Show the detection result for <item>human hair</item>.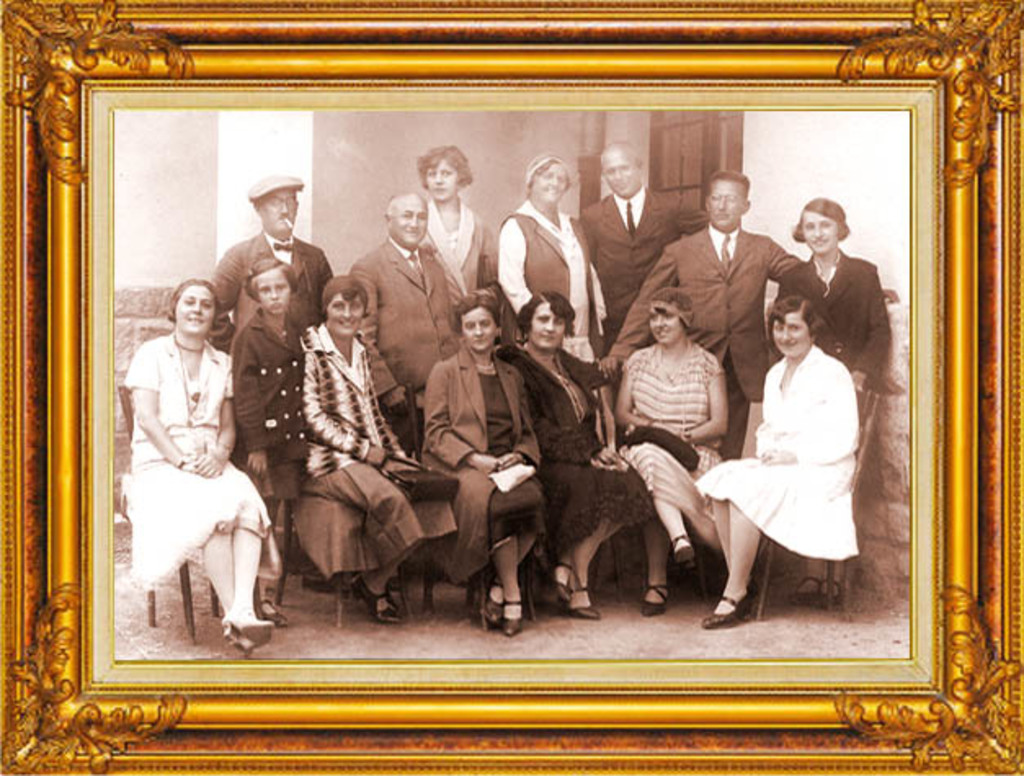
[left=245, top=261, right=294, bottom=296].
